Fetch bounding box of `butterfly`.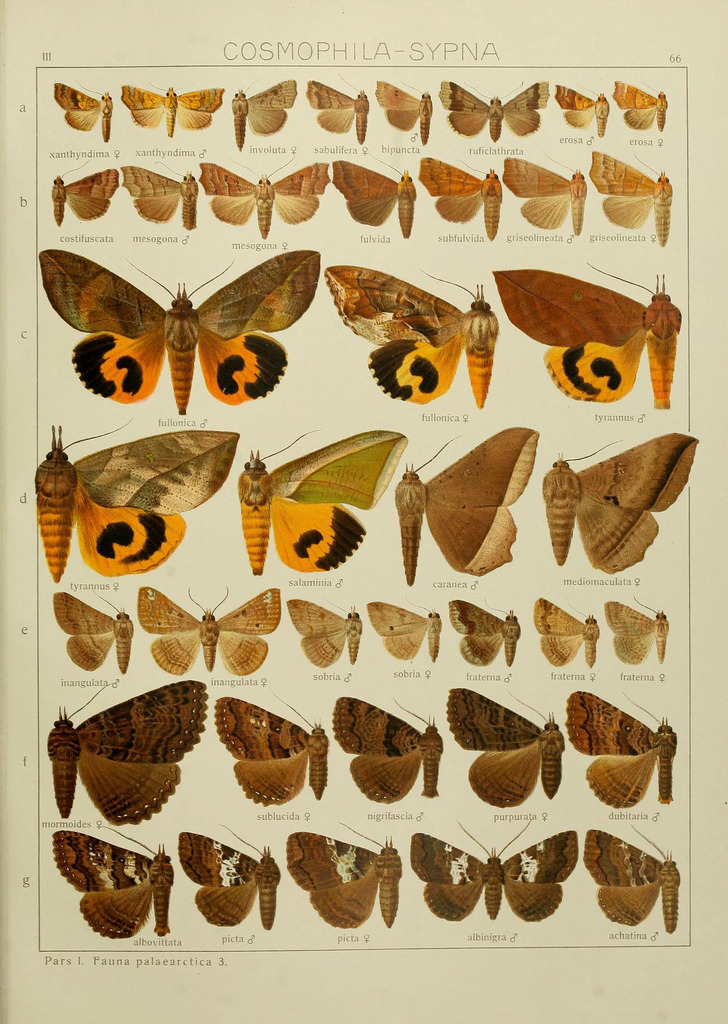
Bbox: <bbox>553, 84, 606, 140</bbox>.
